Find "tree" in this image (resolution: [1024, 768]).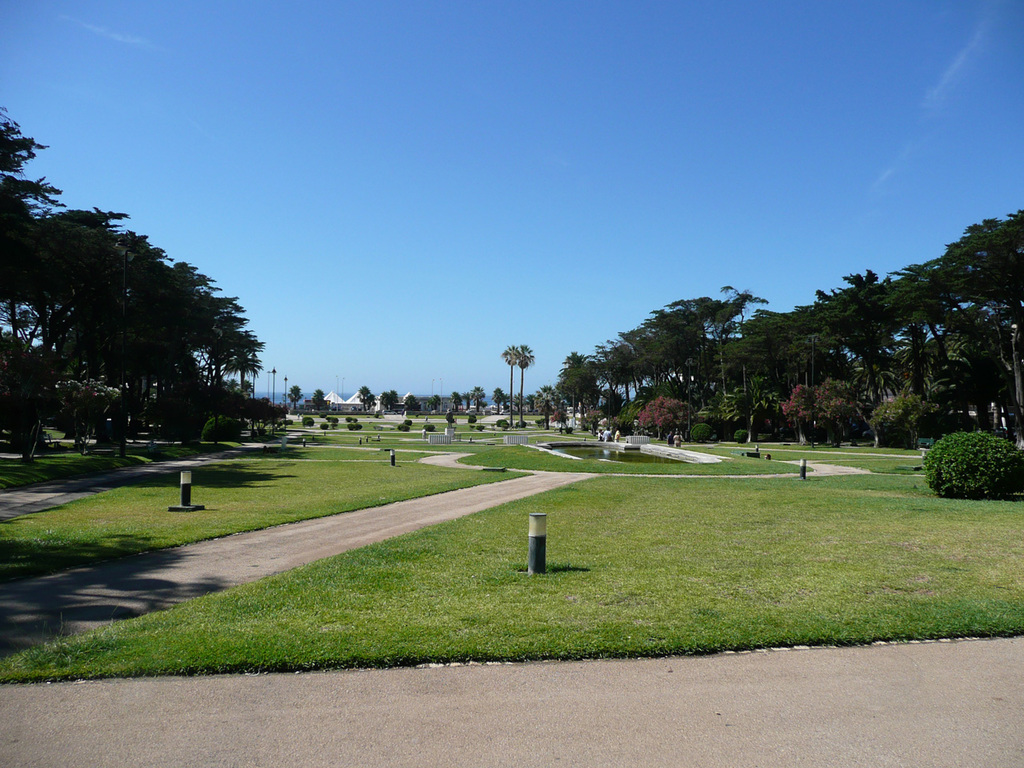
[514,346,535,424].
